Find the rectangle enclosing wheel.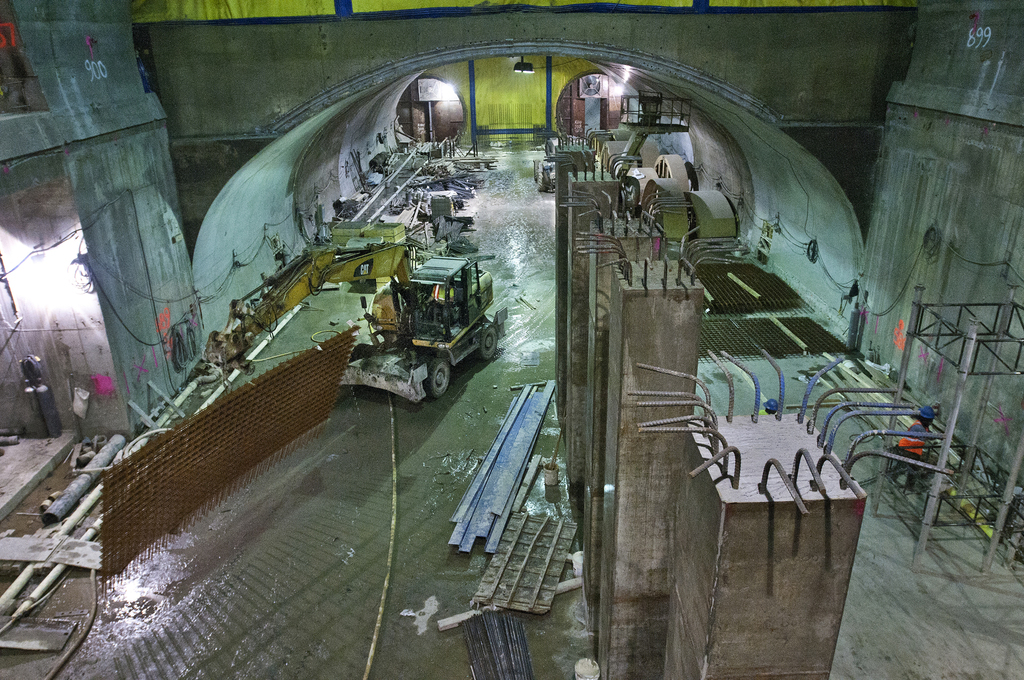
locate(480, 326, 499, 358).
